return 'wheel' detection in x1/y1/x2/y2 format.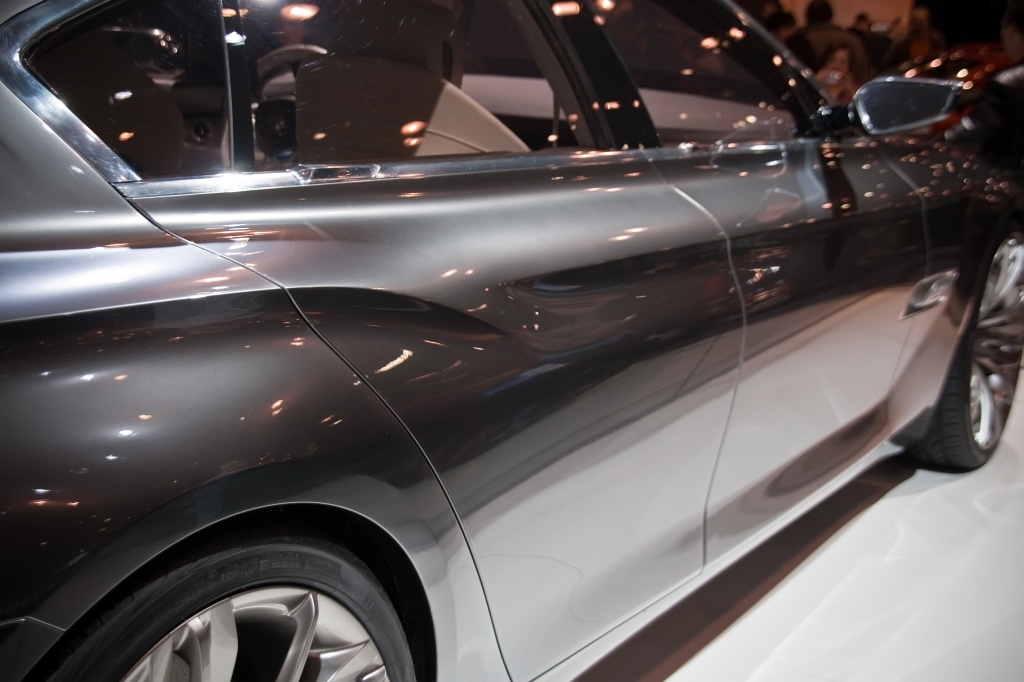
65/507/466/671.
